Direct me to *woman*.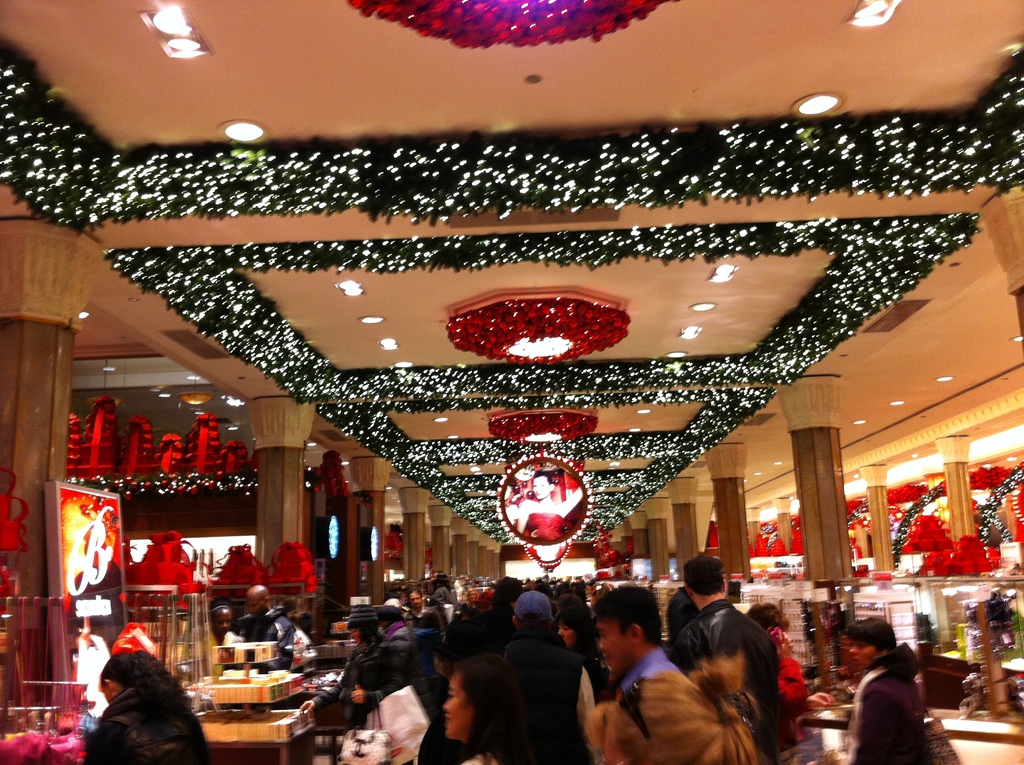
Direction: left=296, top=601, right=415, bottom=730.
